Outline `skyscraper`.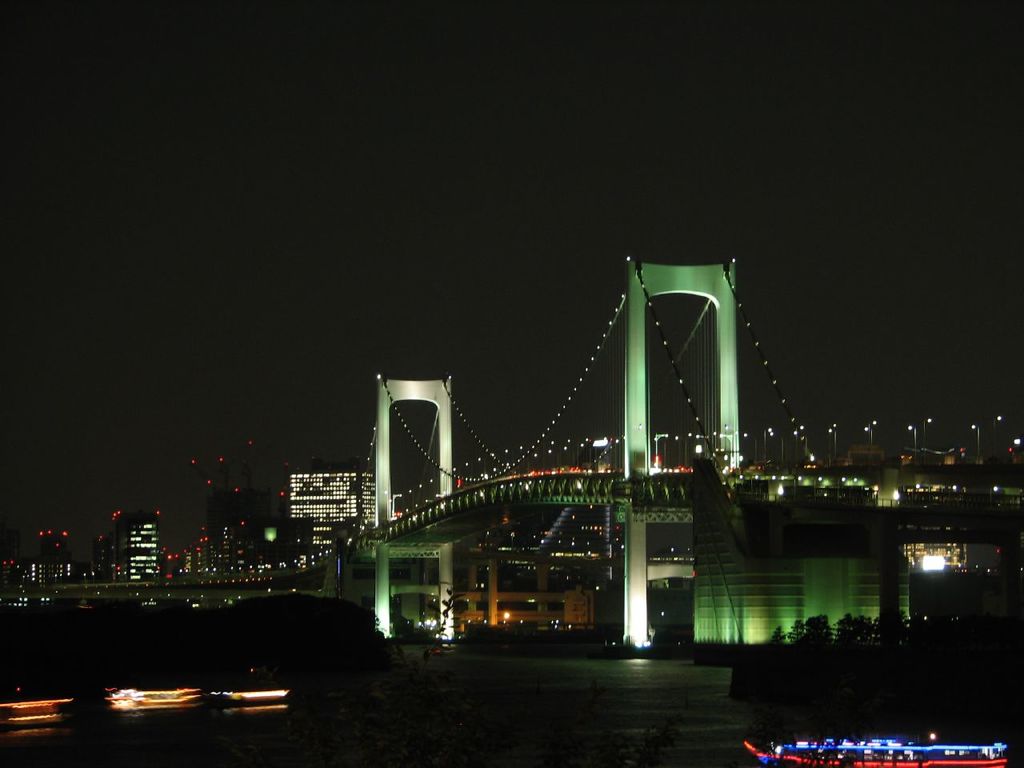
Outline: bbox(284, 461, 380, 547).
